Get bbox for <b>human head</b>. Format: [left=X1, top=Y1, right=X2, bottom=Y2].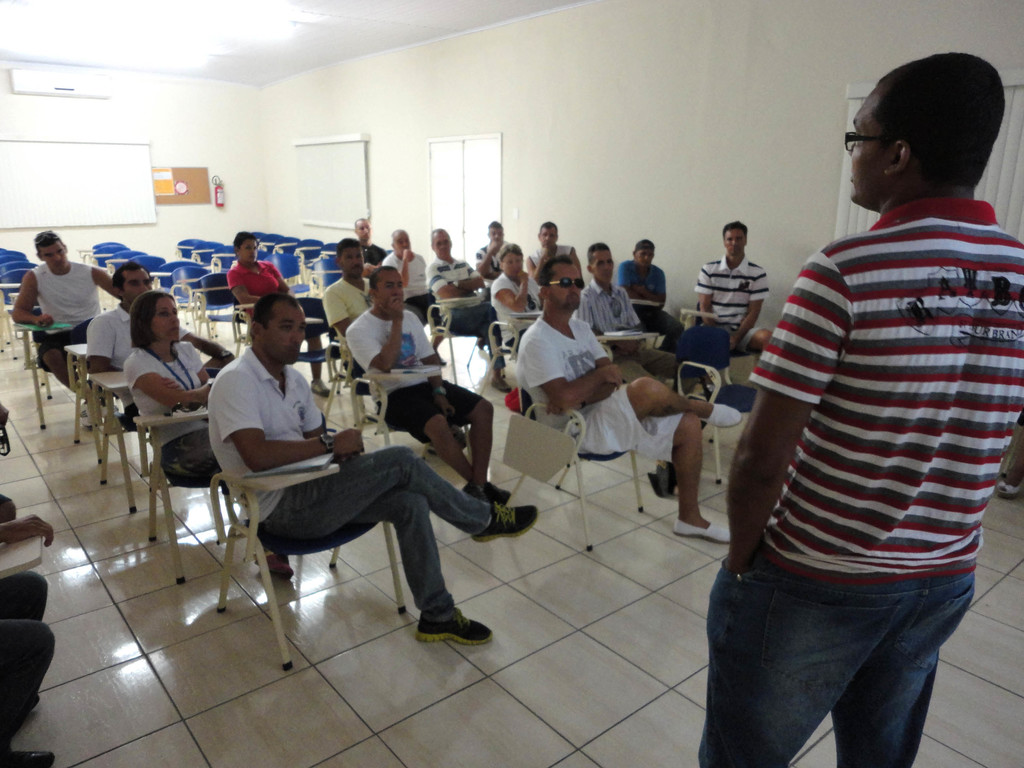
[left=630, top=237, right=653, bottom=273].
